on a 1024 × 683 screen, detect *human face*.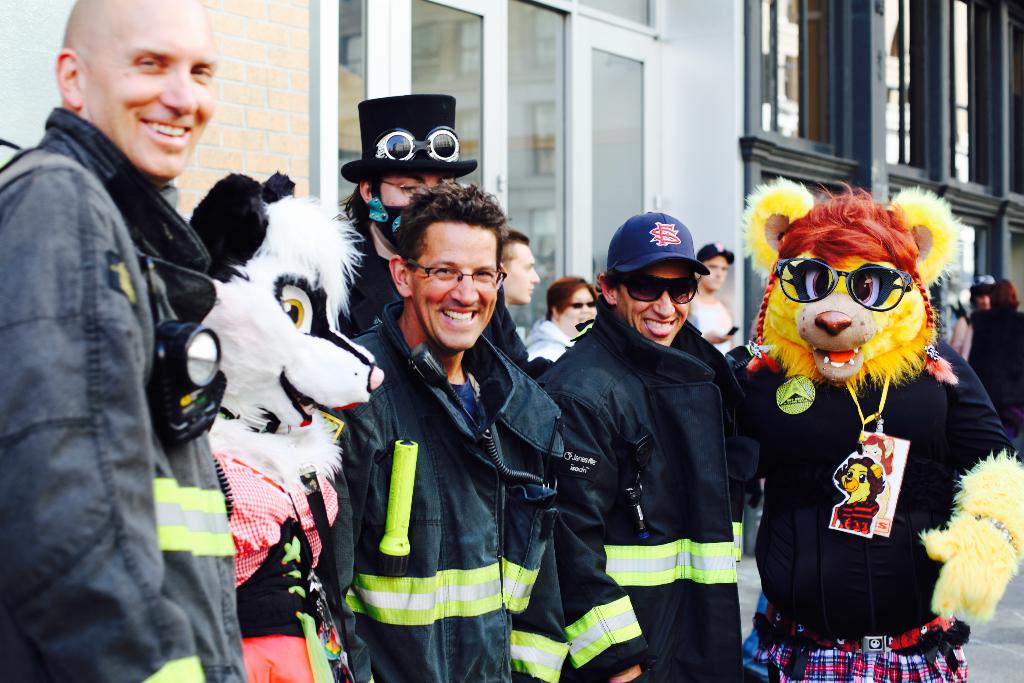
561,287,594,325.
